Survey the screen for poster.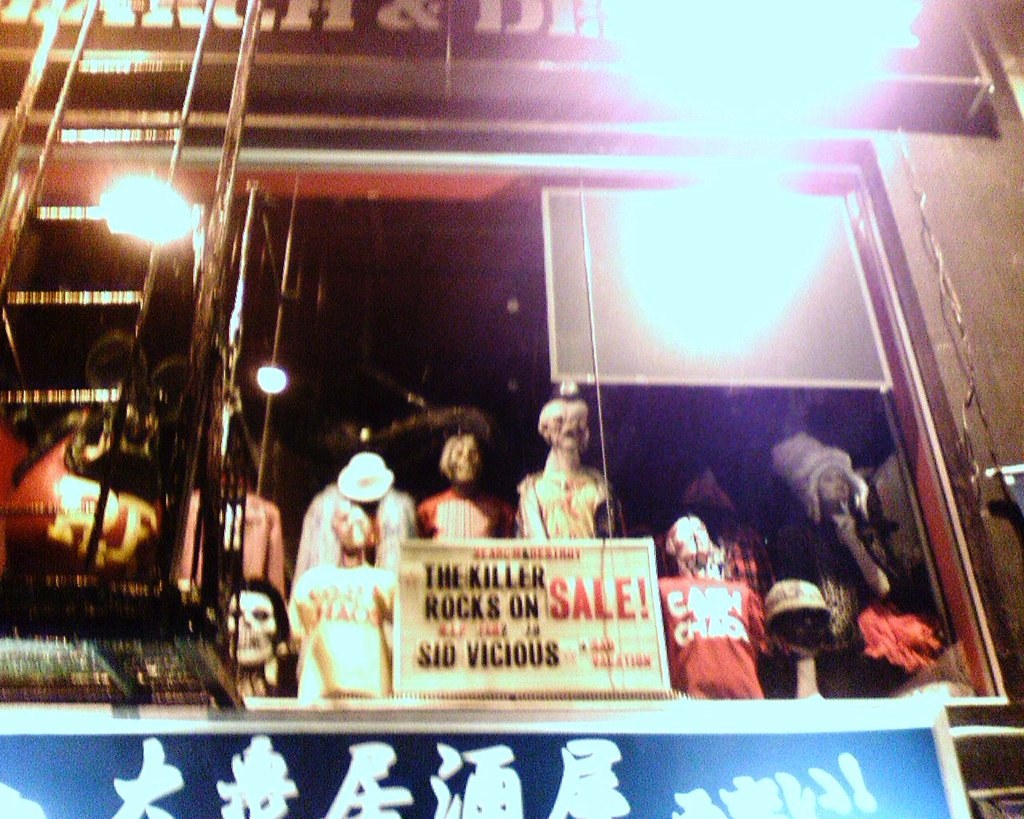
Survey found: box(390, 538, 677, 695).
